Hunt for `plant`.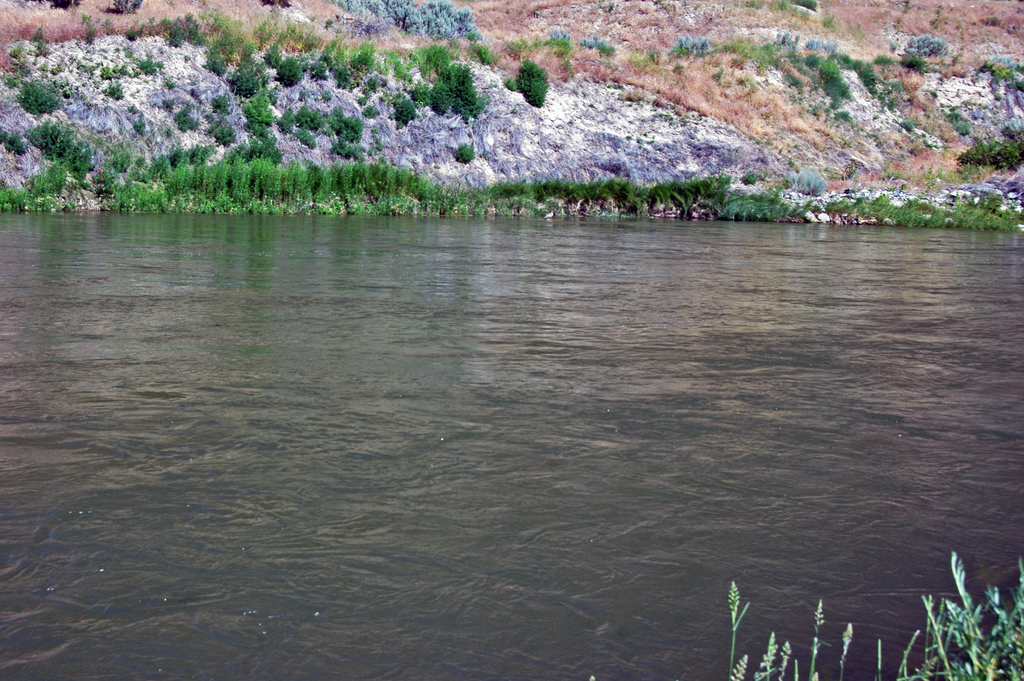
Hunted down at 254, 161, 289, 224.
